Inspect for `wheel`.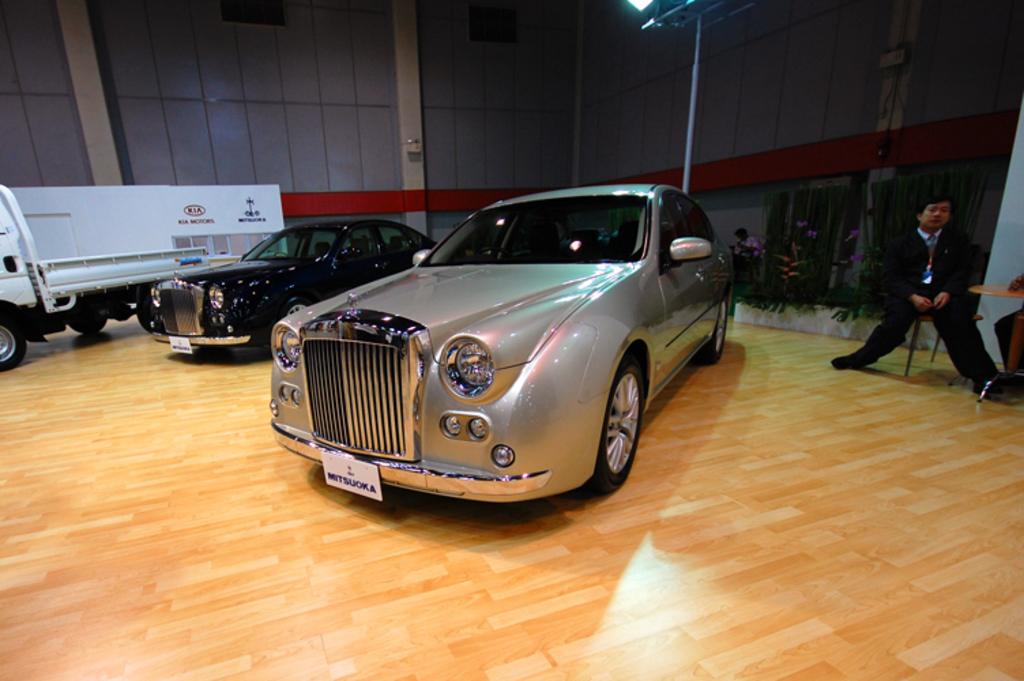
Inspection: 0:315:23:370.
